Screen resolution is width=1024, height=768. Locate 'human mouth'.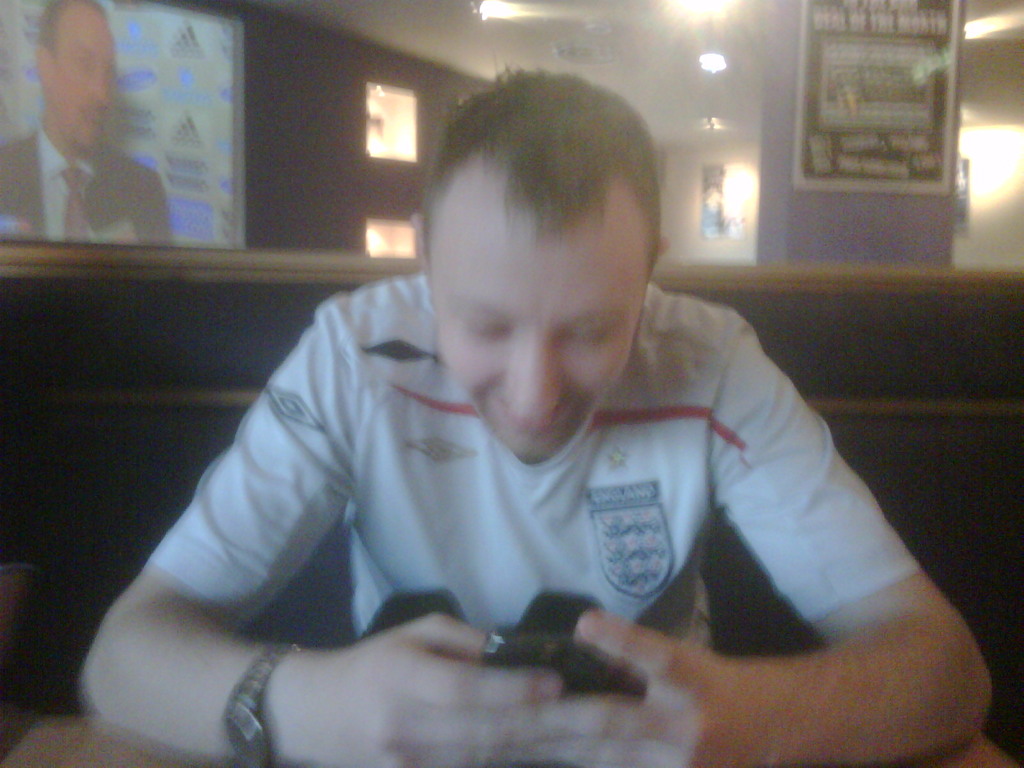
497,403,562,442.
